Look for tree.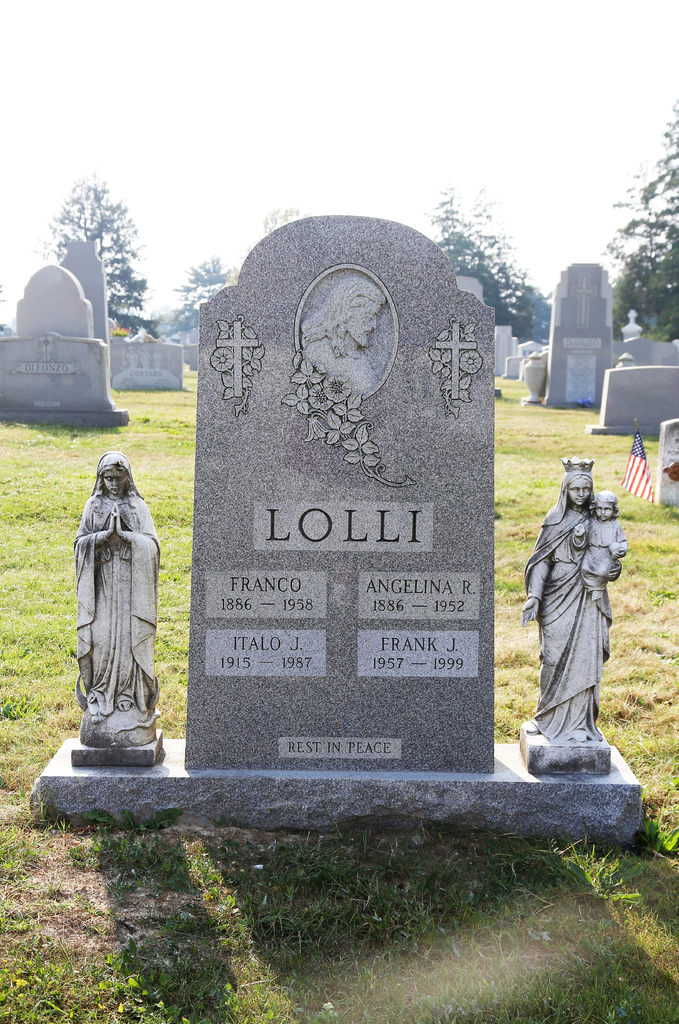
Found: locate(38, 157, 151, 310).
